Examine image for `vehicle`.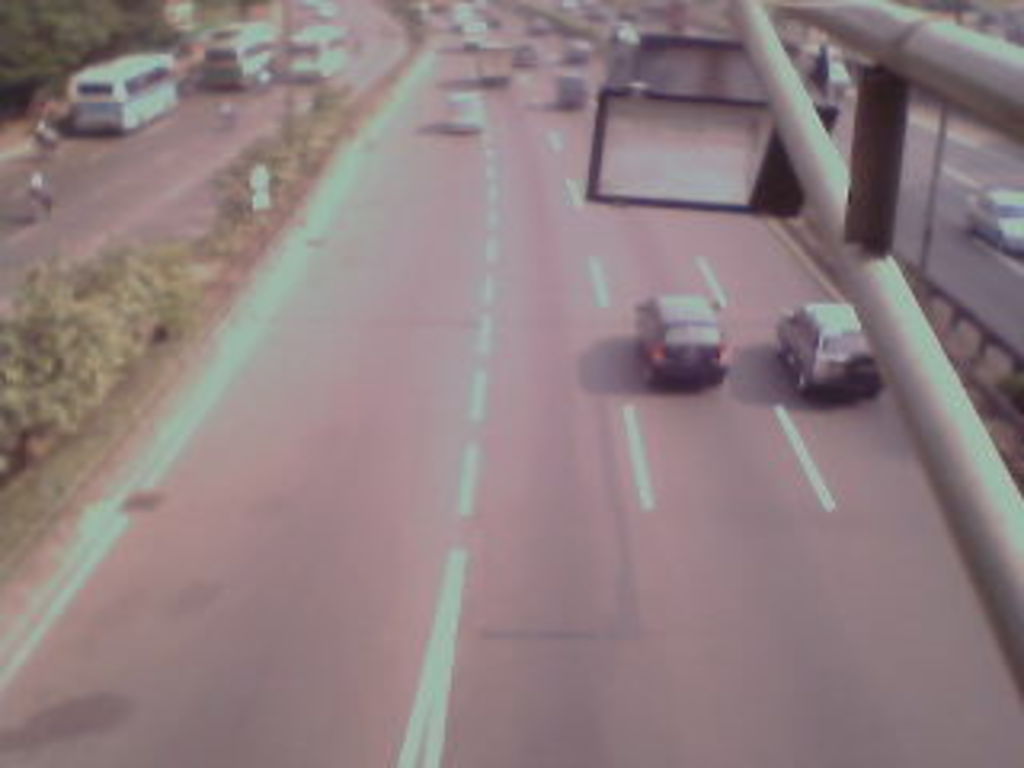
Examination result: x1=445 y1=86 x2=490 y2=131.
